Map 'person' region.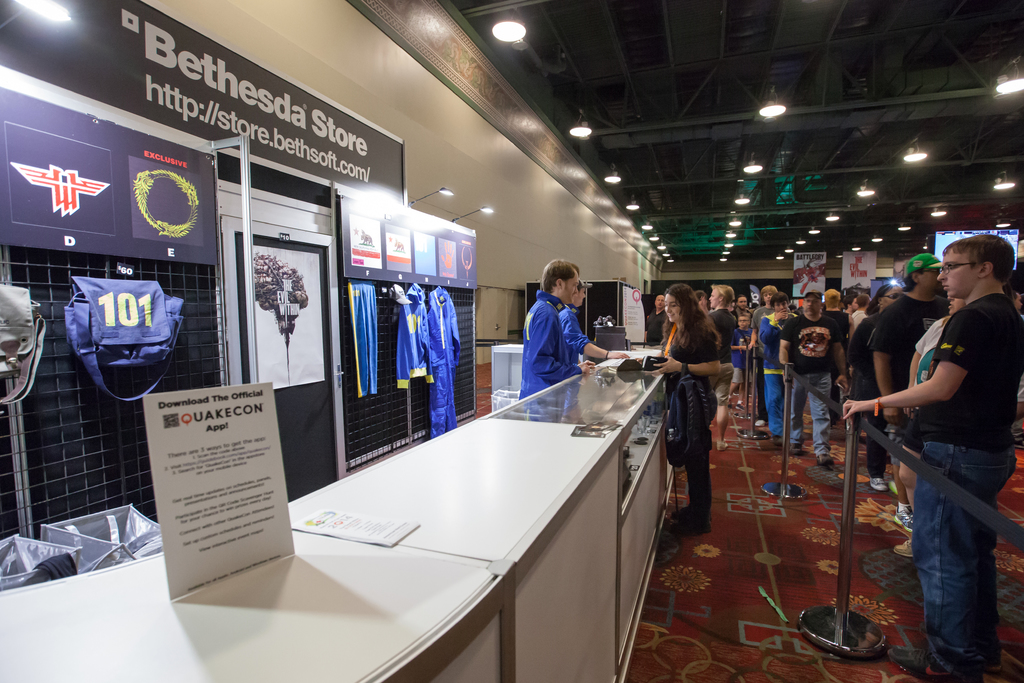
Mapped to 515 261 624 424.
